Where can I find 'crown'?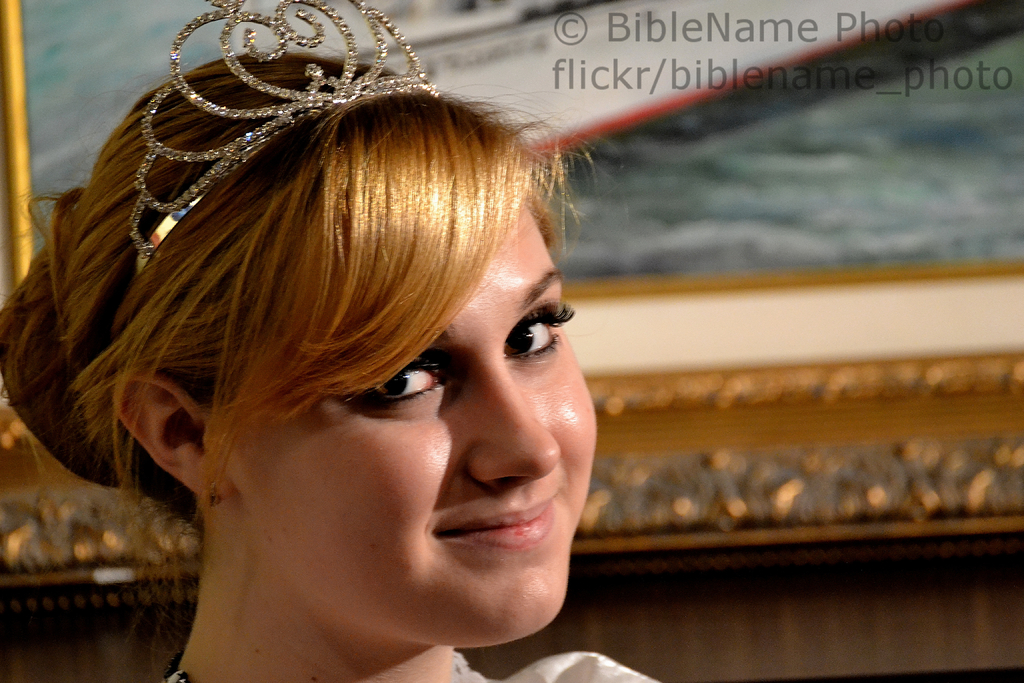
You can find it at x1=130, y1=0, x2=441, y2=273.
